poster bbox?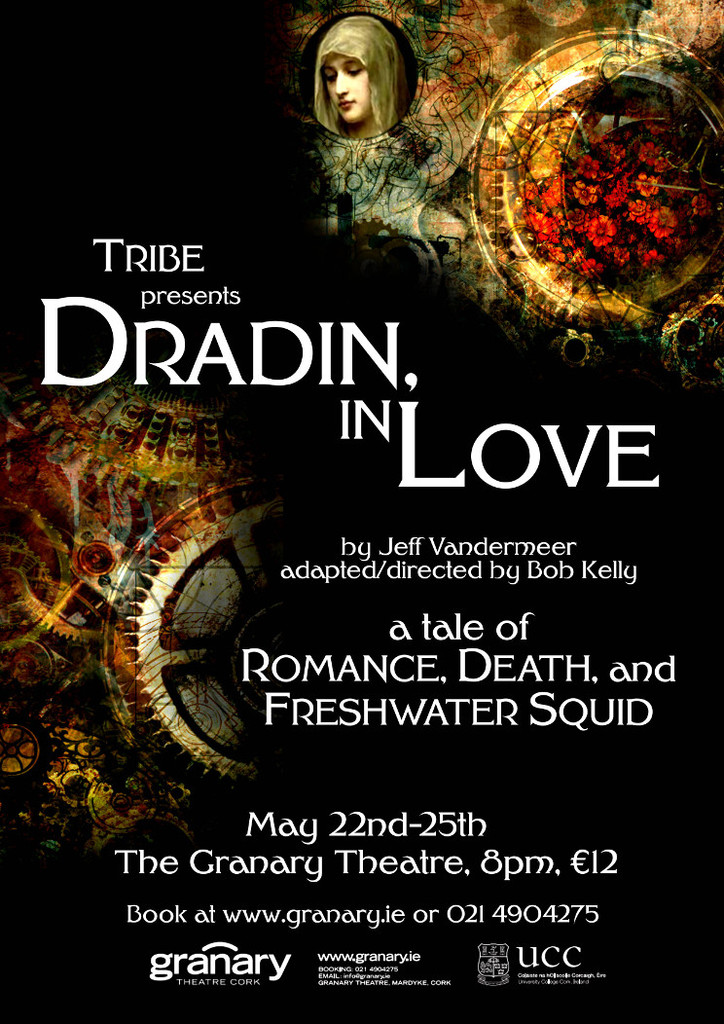
BBox(0, 0, 723, 1023)
